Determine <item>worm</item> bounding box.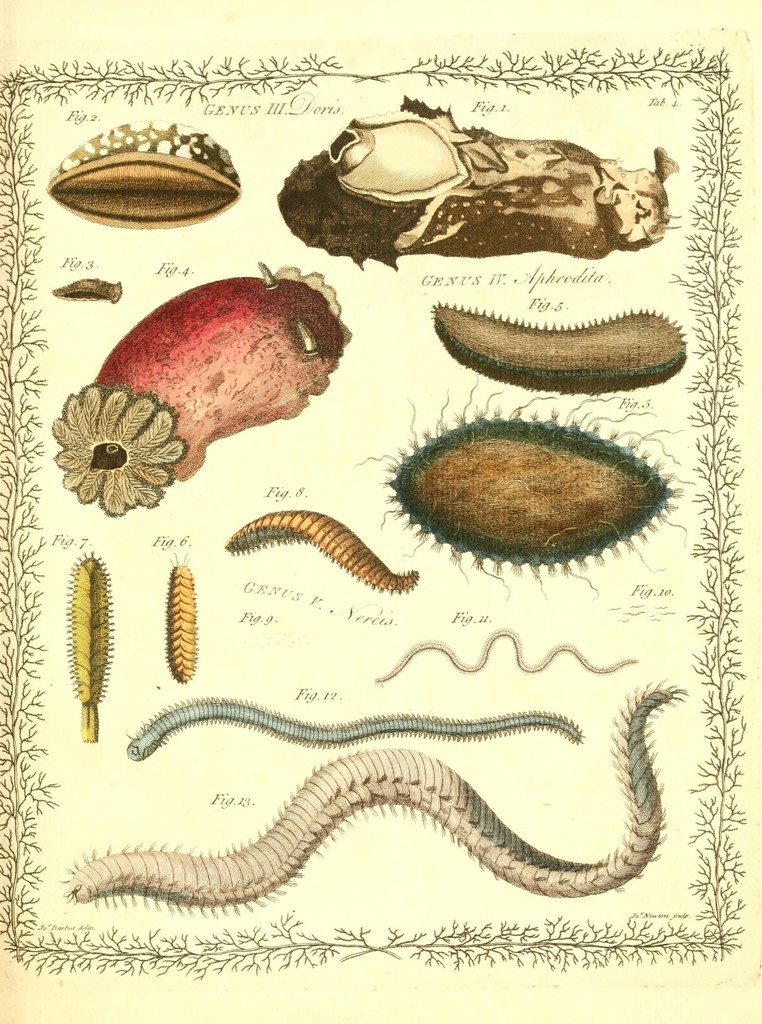
Determined: l=127, t=694, r=588, b=764.
